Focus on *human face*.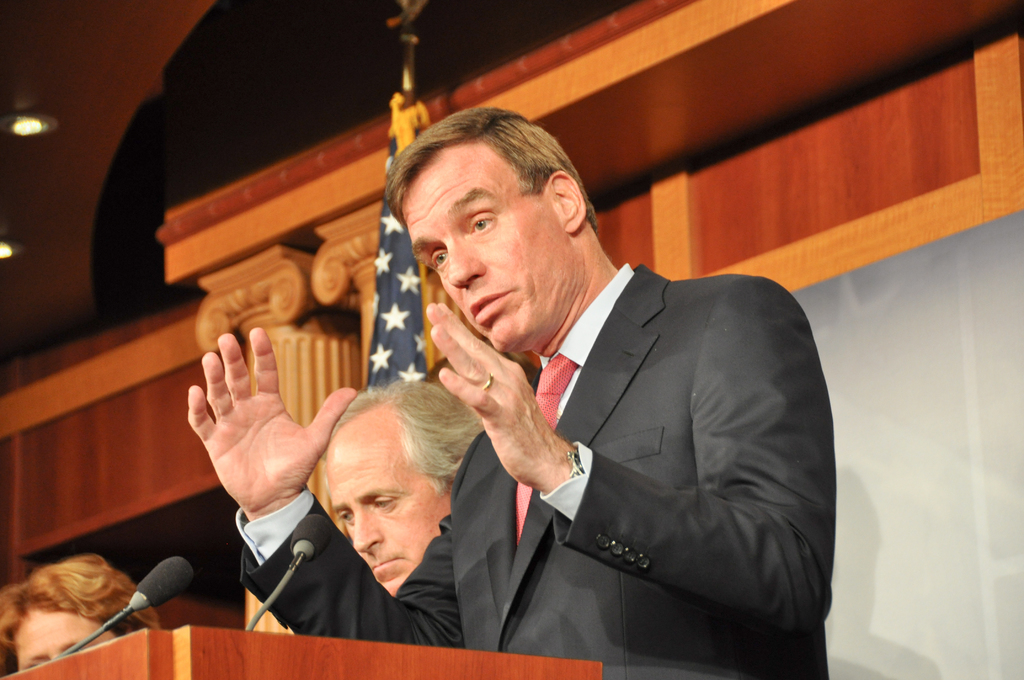
Focused at 17,614,116,672.
